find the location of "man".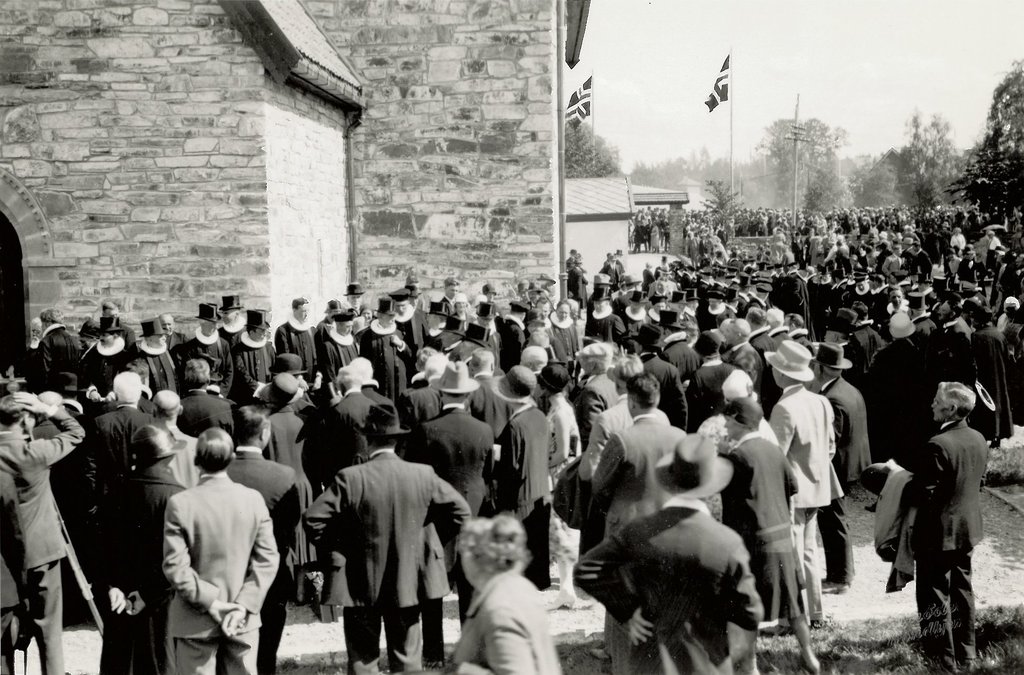
Location: (left=152, top=442, right=278, bottom=663).
